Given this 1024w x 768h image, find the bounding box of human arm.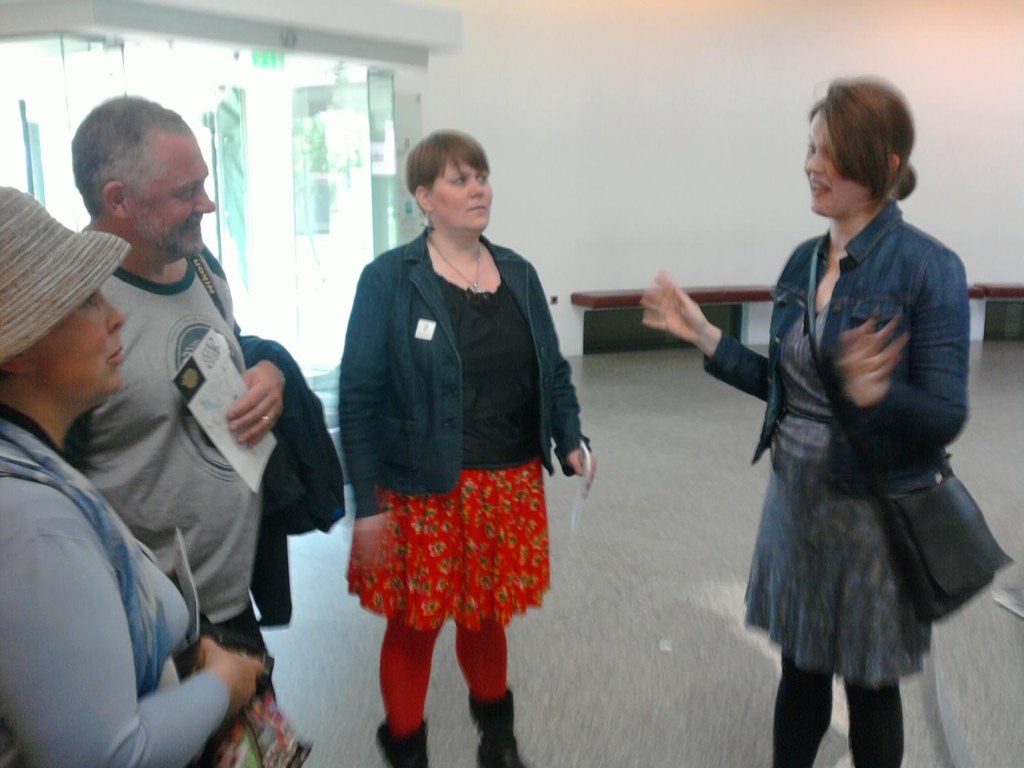
region(226, 350, 290, 453).
